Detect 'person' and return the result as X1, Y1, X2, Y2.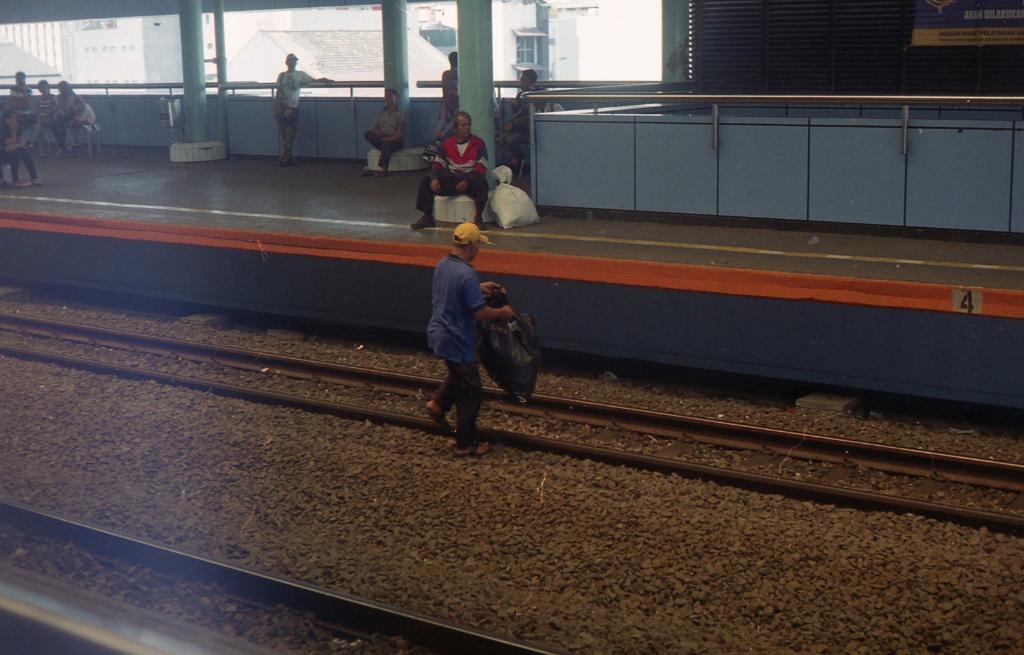
500, 63, 541, 168.
